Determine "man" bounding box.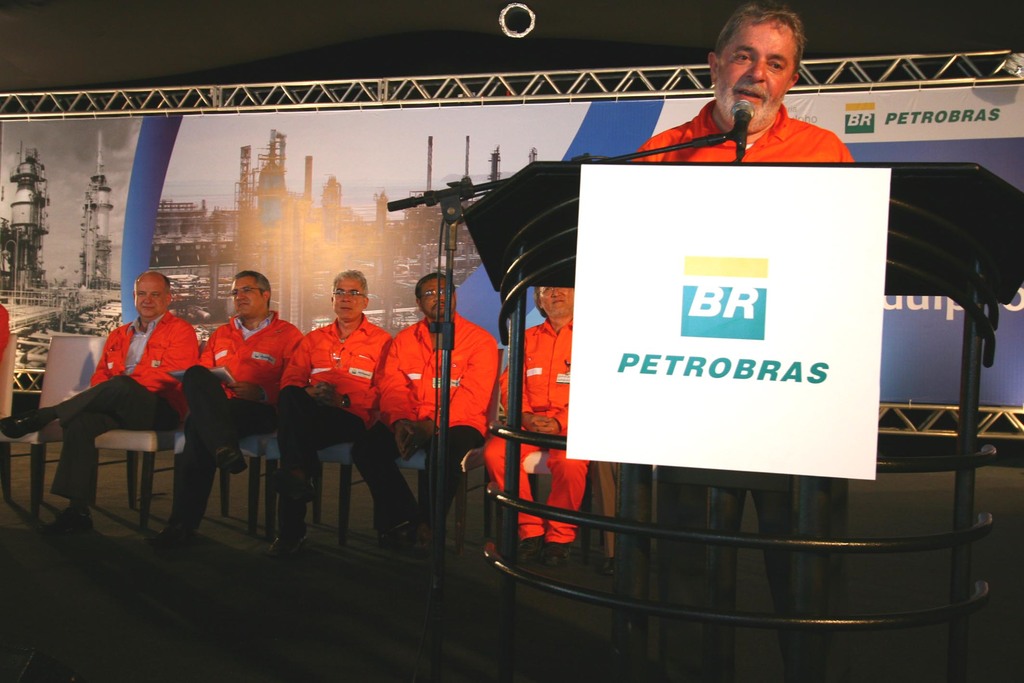
Determined: 266, 269, 391, 557.
